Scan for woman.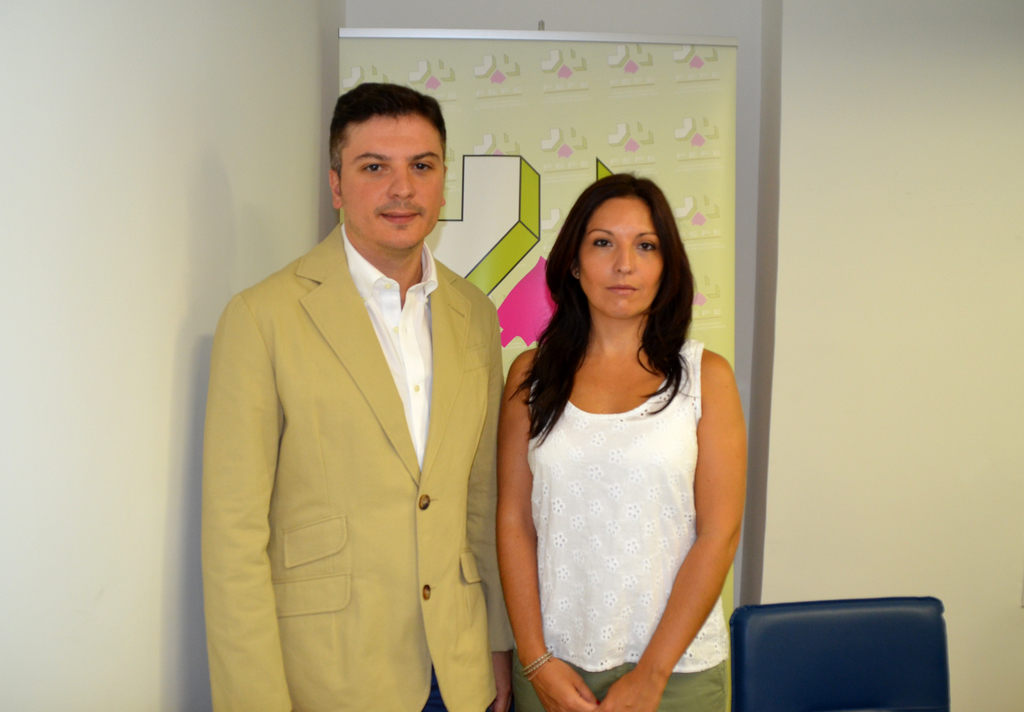
Scan result: region(482, 159, 748, 703).
